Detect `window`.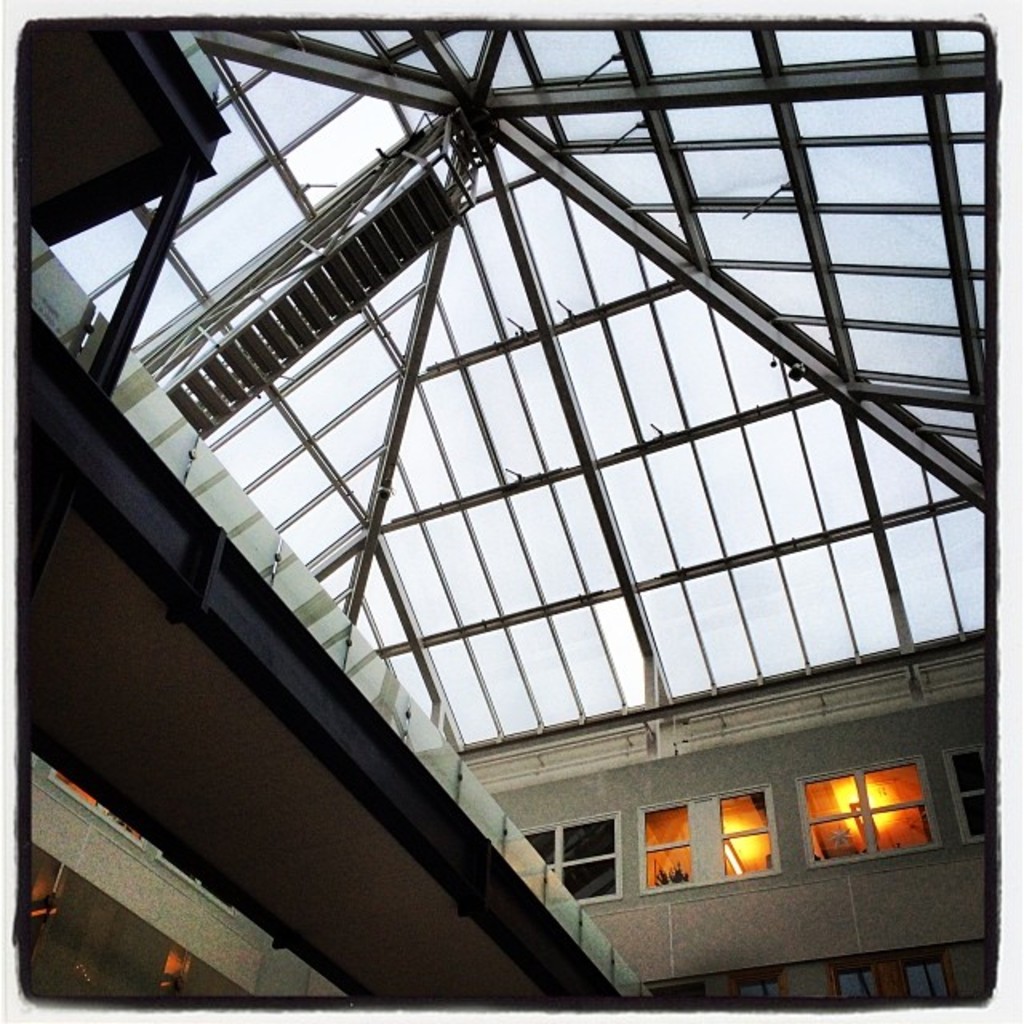
Detected at 938 744 984 842.
